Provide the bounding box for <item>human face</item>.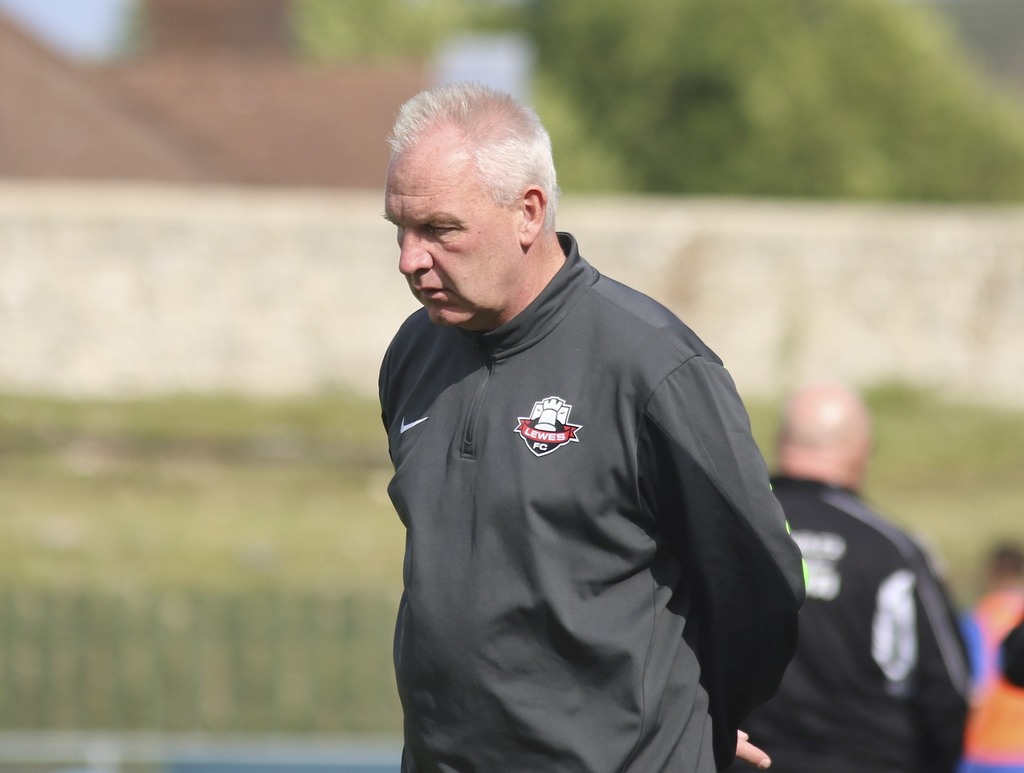
381:148:522:331.
